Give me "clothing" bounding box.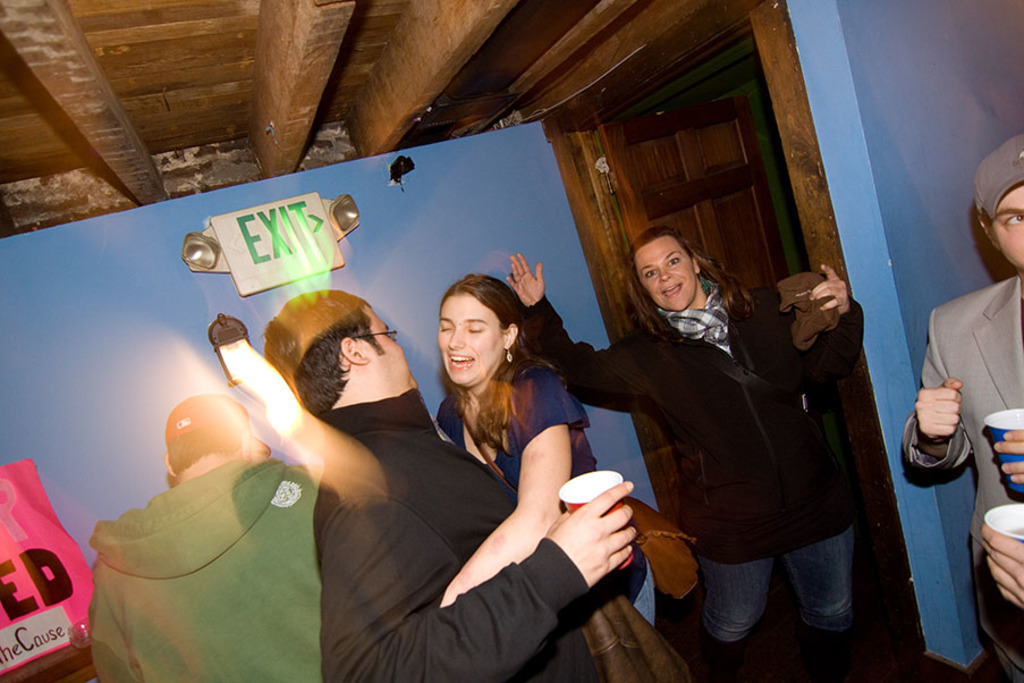
[314,395,695,682].
